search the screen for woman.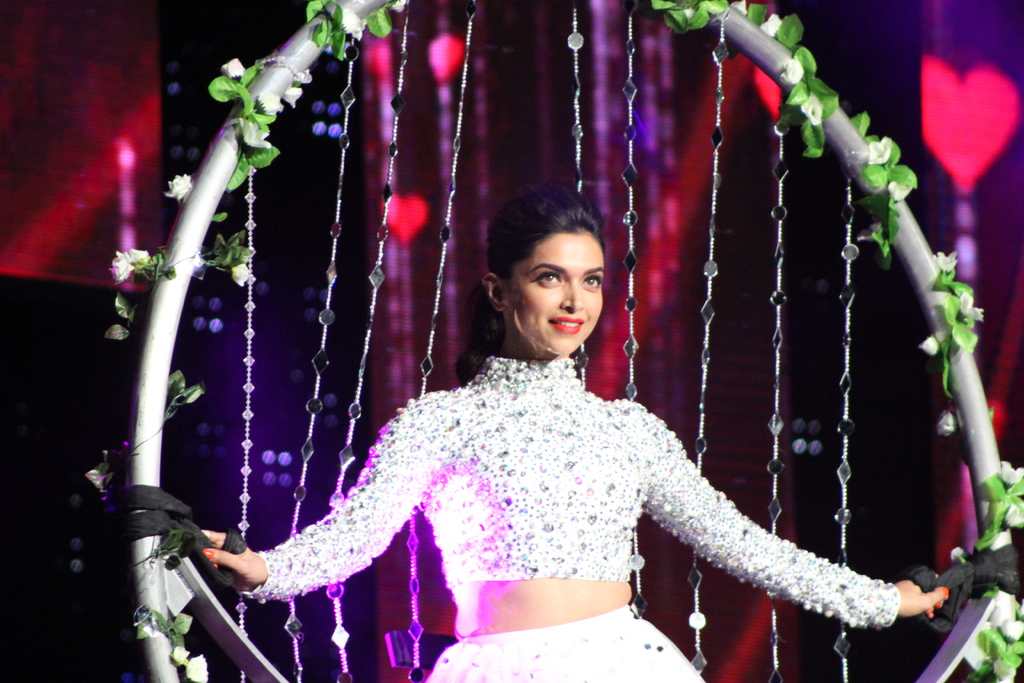
Found at Rect(186, 109, 895, 656).
